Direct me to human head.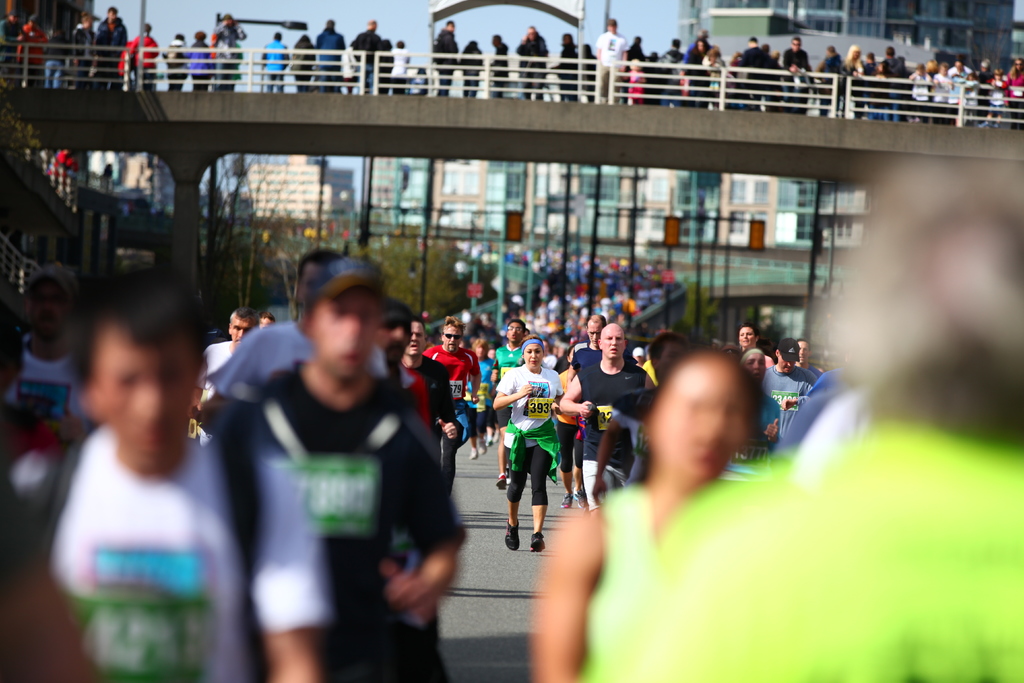
Direction: detection(995, 64, 1006, 76).
